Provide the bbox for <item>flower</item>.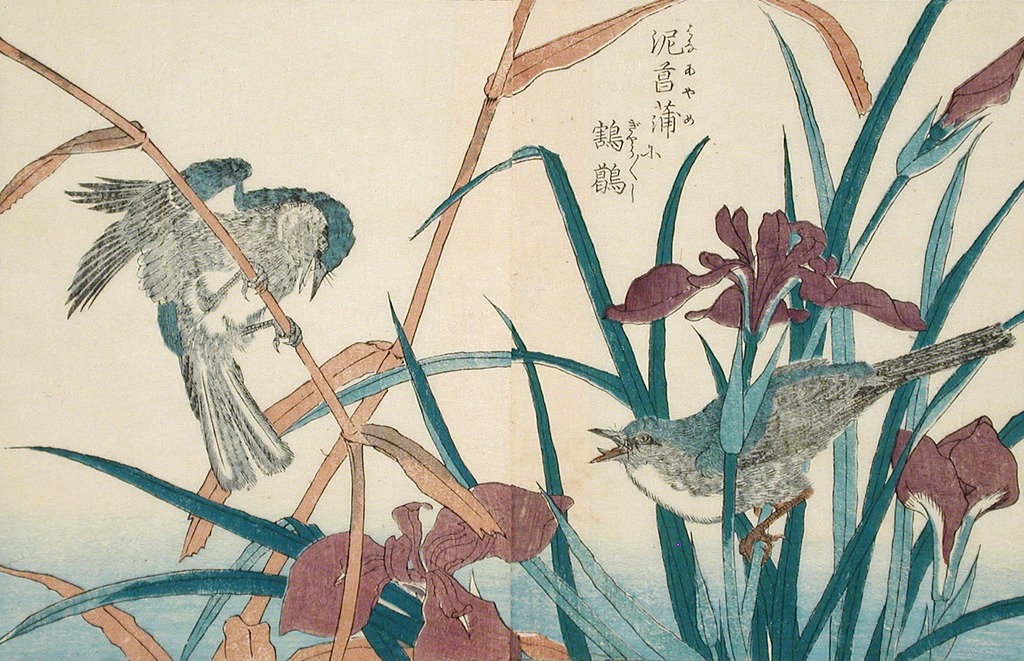
box=[273, 479, 575, 660].
